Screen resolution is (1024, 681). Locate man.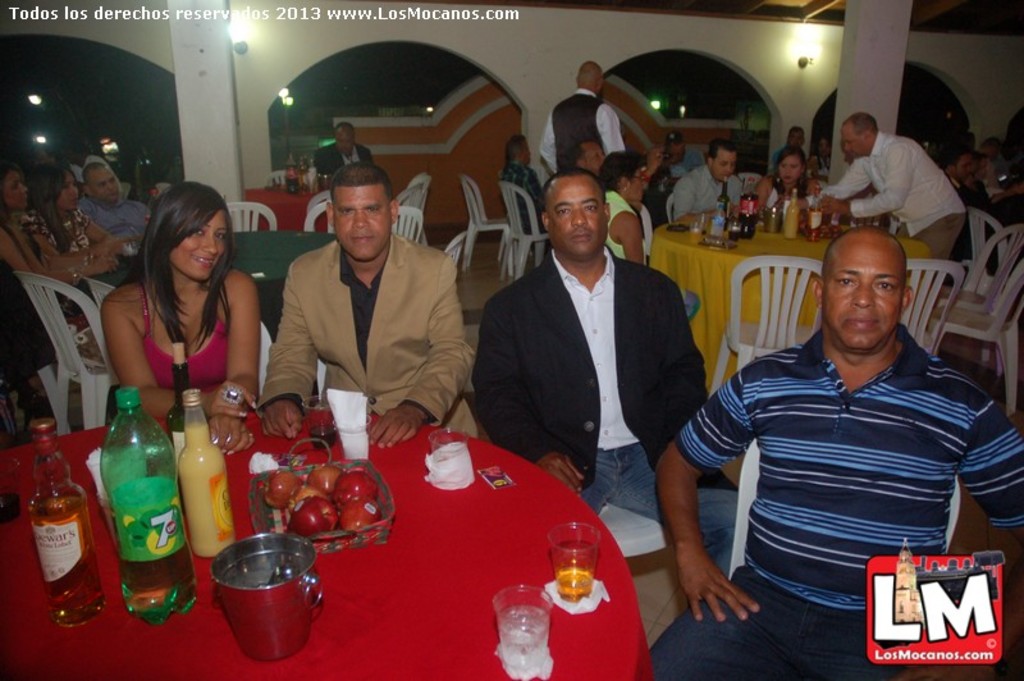
BBox(503, 132, 548, 238).
